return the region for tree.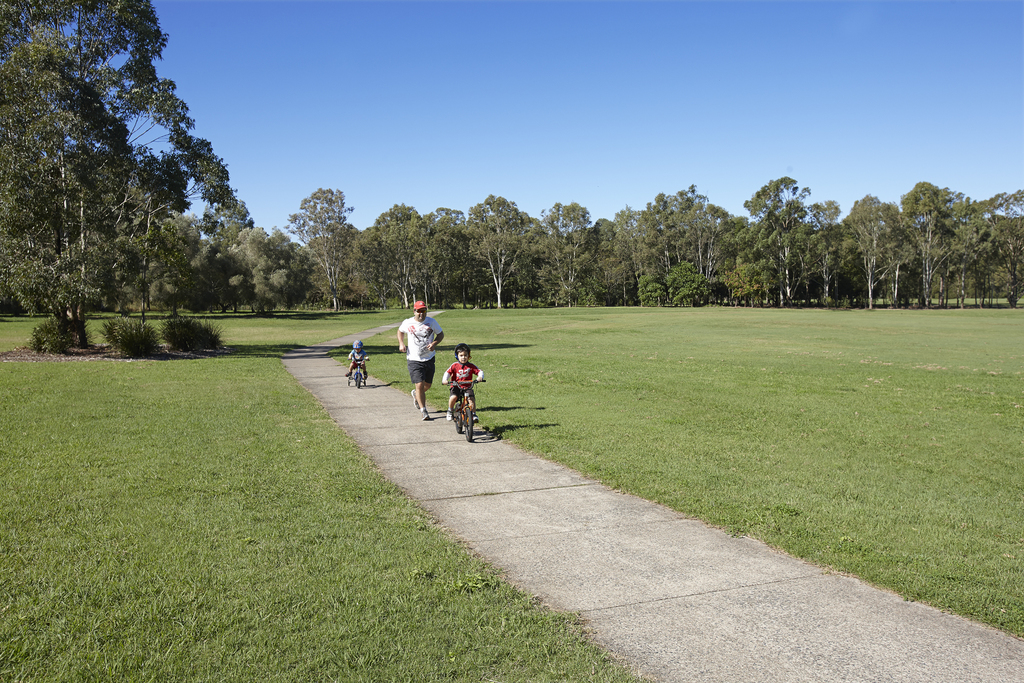
<box>888,180,979,324</box>.
